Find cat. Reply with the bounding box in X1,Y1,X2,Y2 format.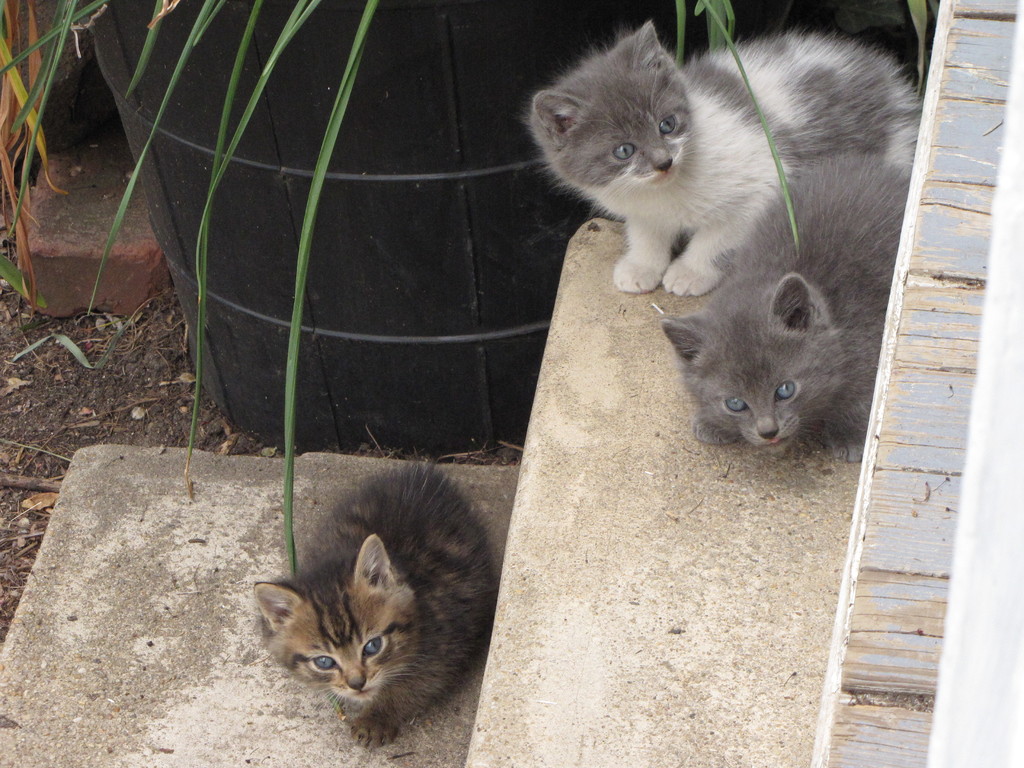
518,20,916,302.
